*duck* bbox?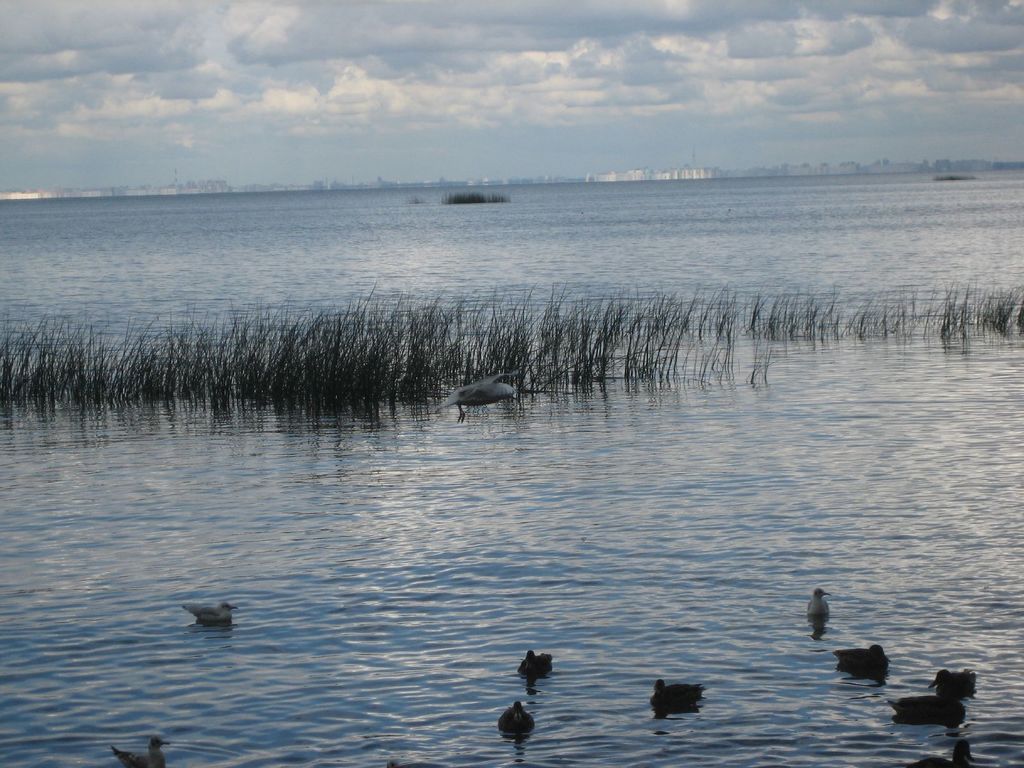
box=[98, 736, 173, 767]
